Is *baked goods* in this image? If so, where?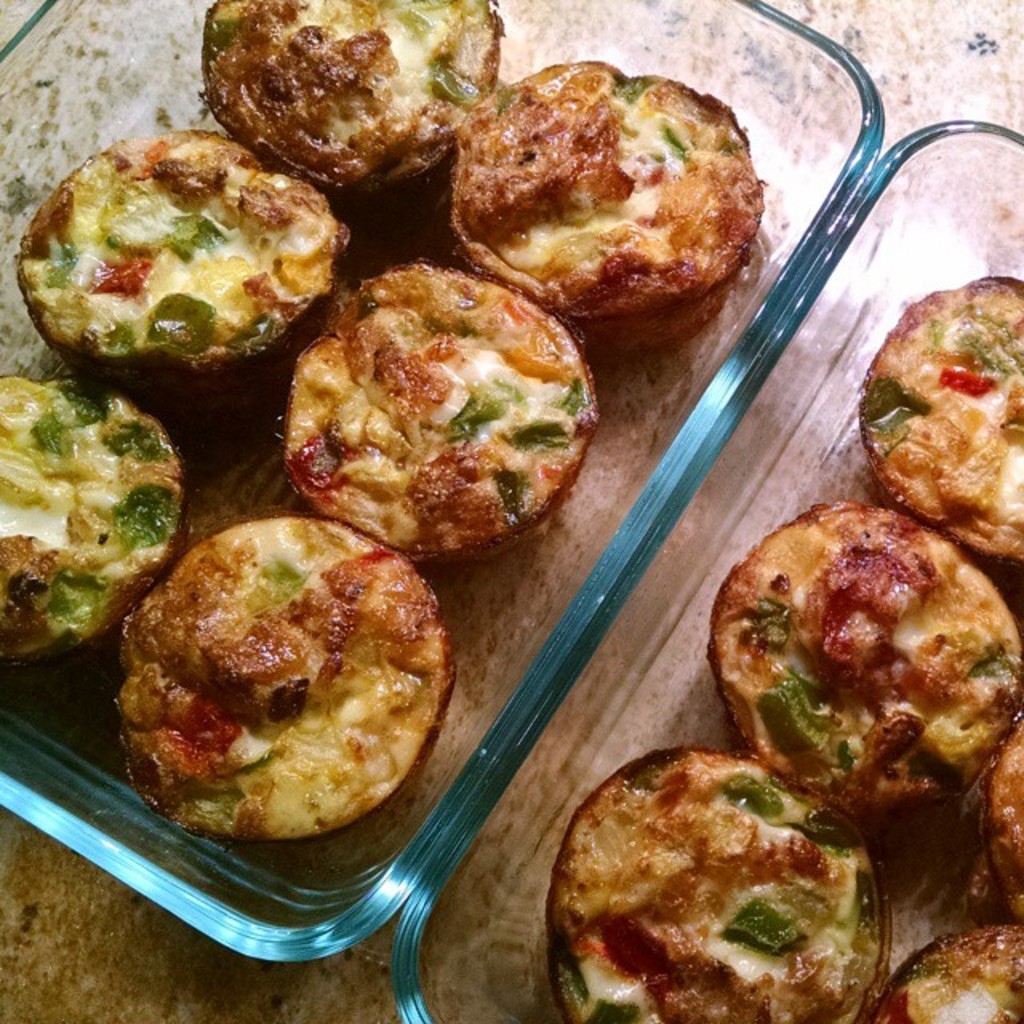
Yes, at bbox=(200, 0, 506, 192).
